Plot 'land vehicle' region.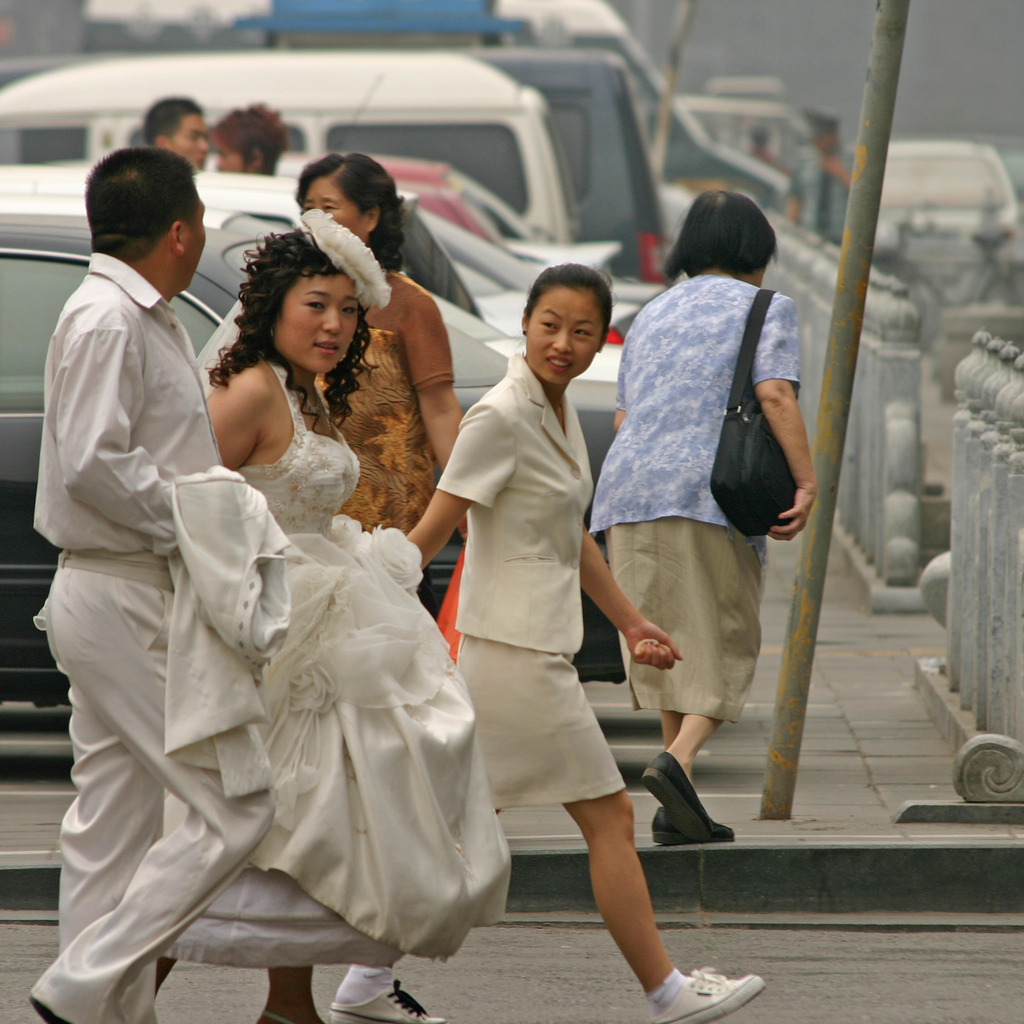
Plotted at bbox=(0, 203, 614, 701).
